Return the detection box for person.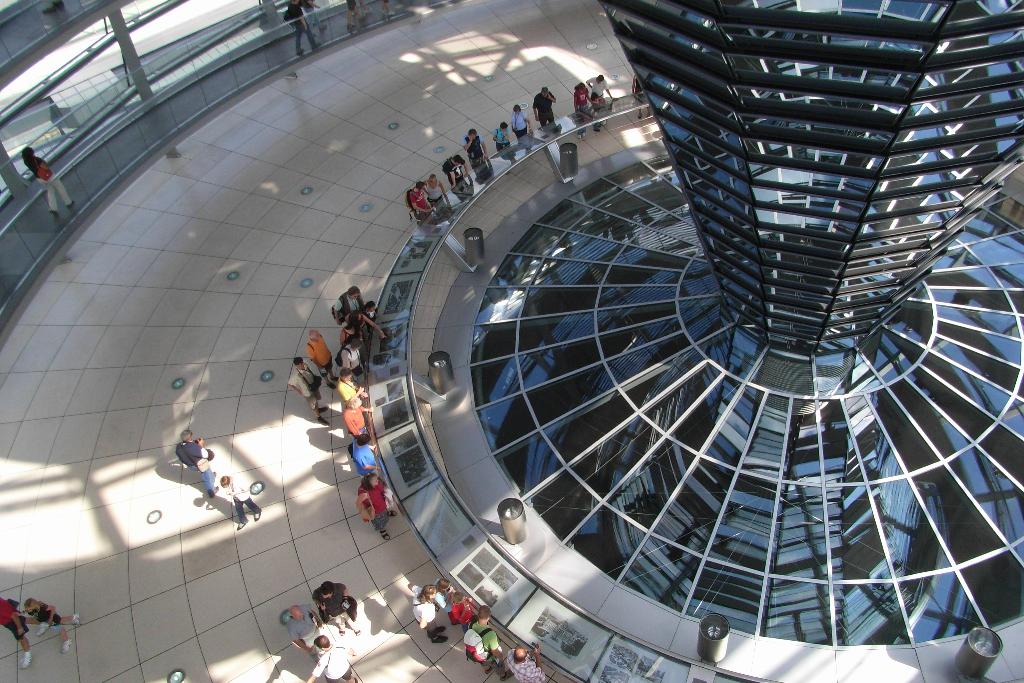
l=467, t=602, r=504, b=682.
